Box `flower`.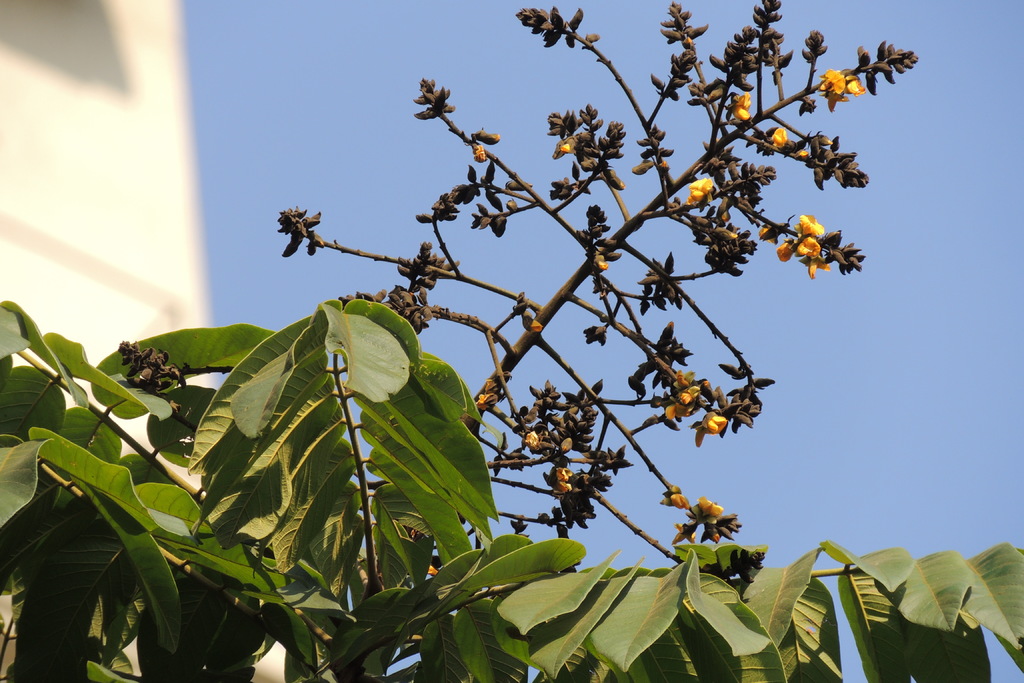
bbox=(690, 178, 714, 198).
